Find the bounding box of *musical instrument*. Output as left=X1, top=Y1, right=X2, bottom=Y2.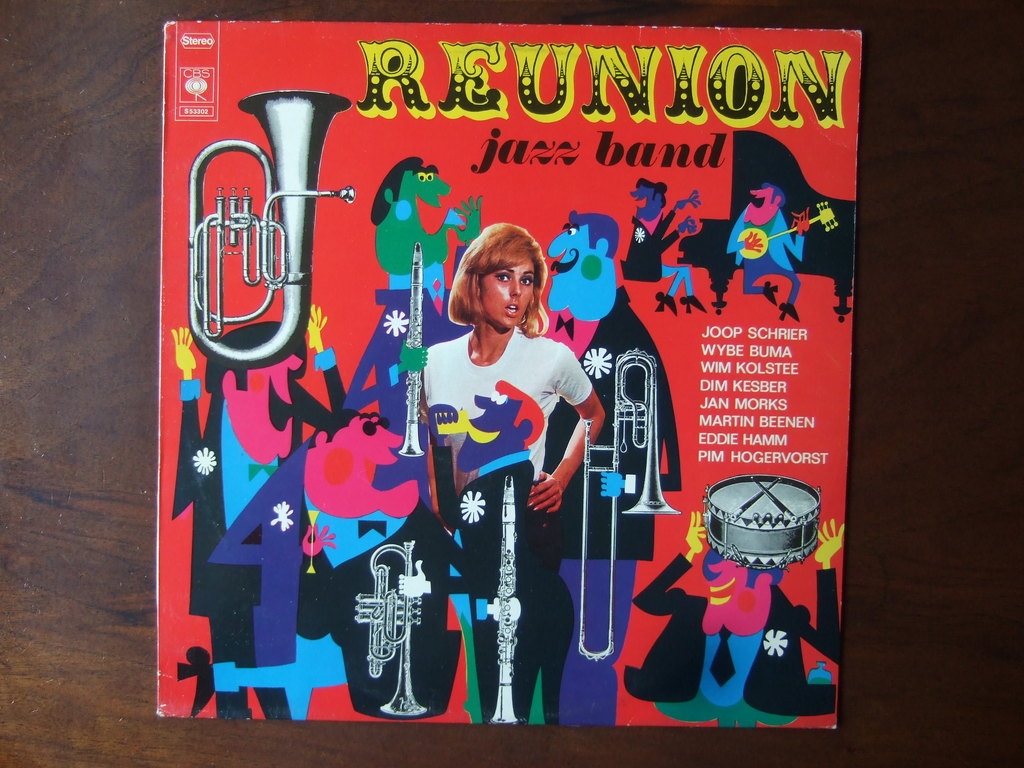
left=698, top=471, right=825, bottom=573.
